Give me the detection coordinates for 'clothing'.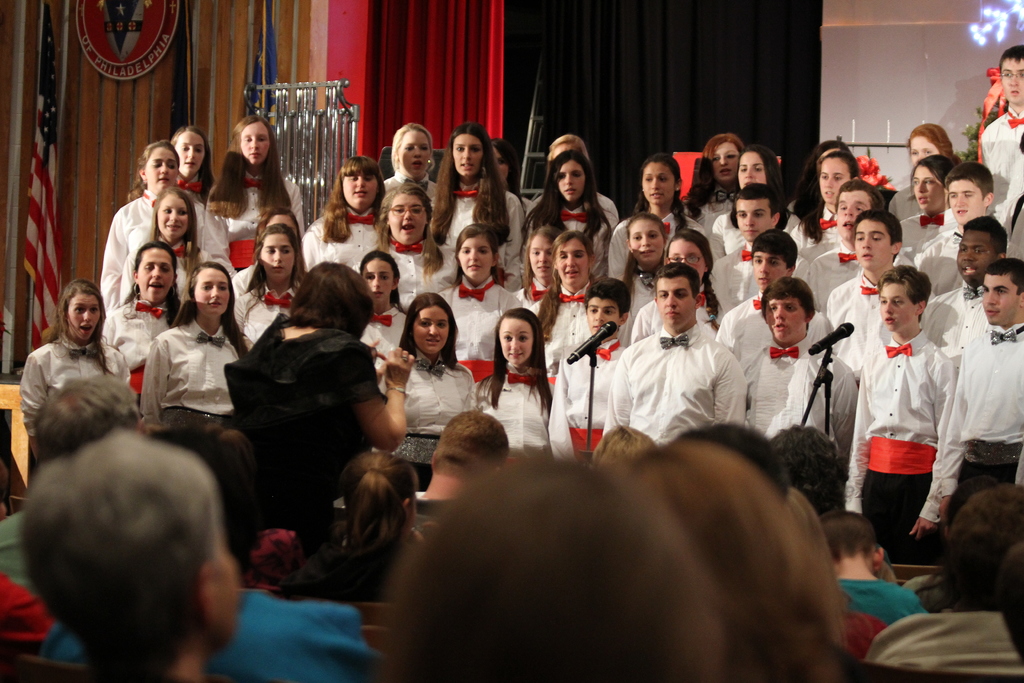
{"left": 612, "top": 269, "right": 664, "bottom": 331}.
